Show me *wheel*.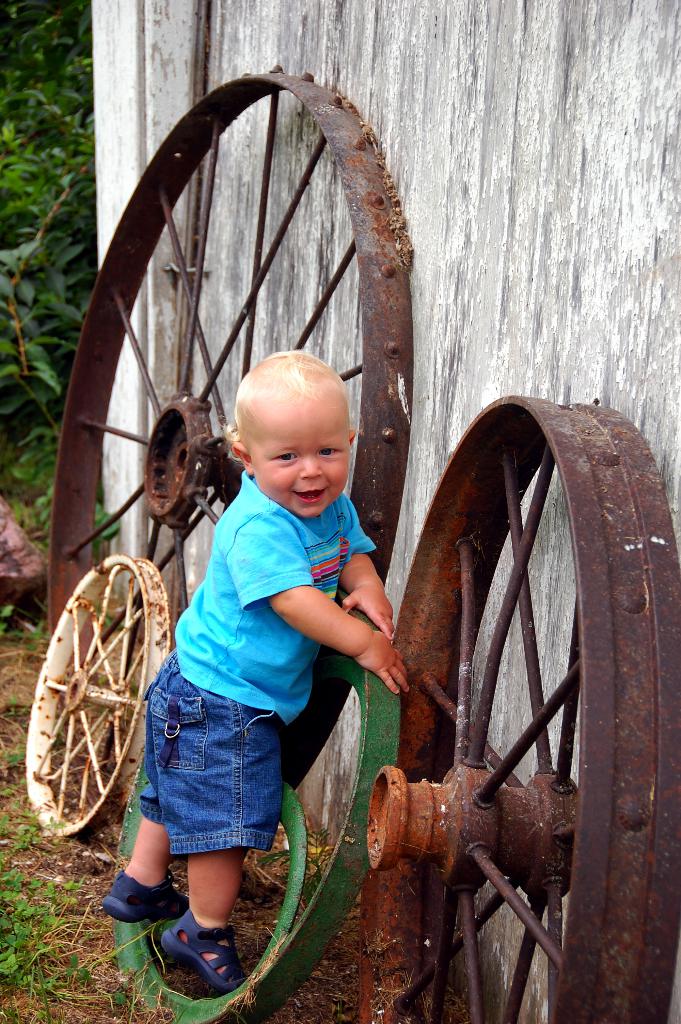
*wheel* is here: rect(115, 588, 401, 1023).
